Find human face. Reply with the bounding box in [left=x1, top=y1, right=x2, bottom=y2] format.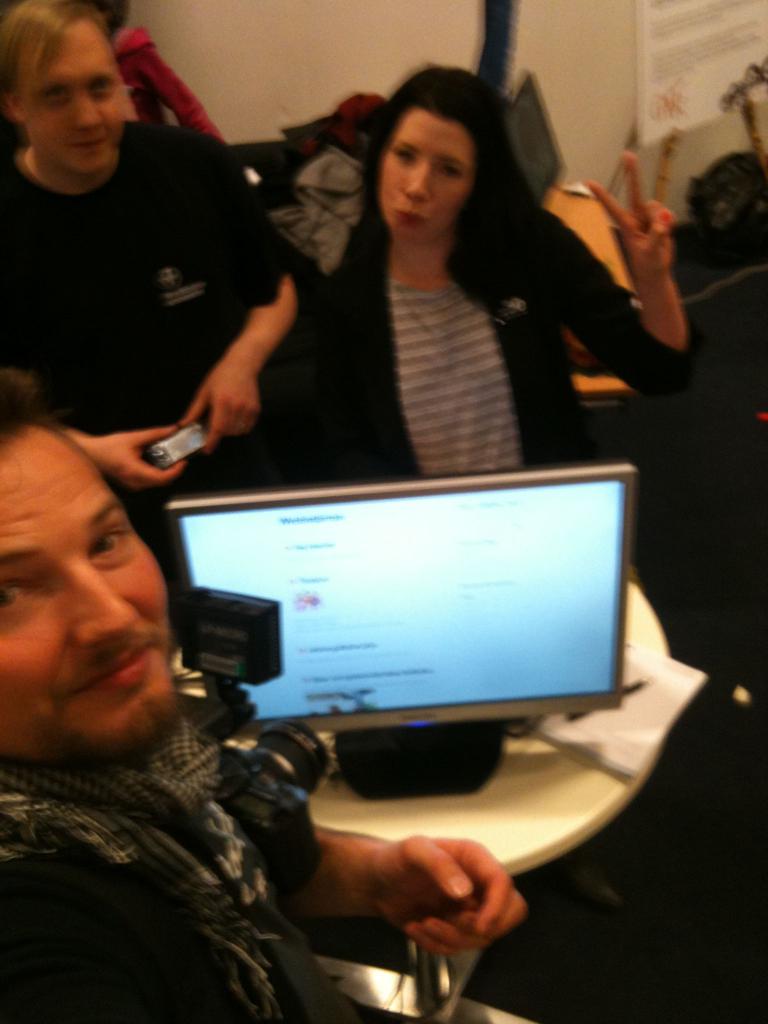
[left=381, top=113, right=468, bottom=239].
